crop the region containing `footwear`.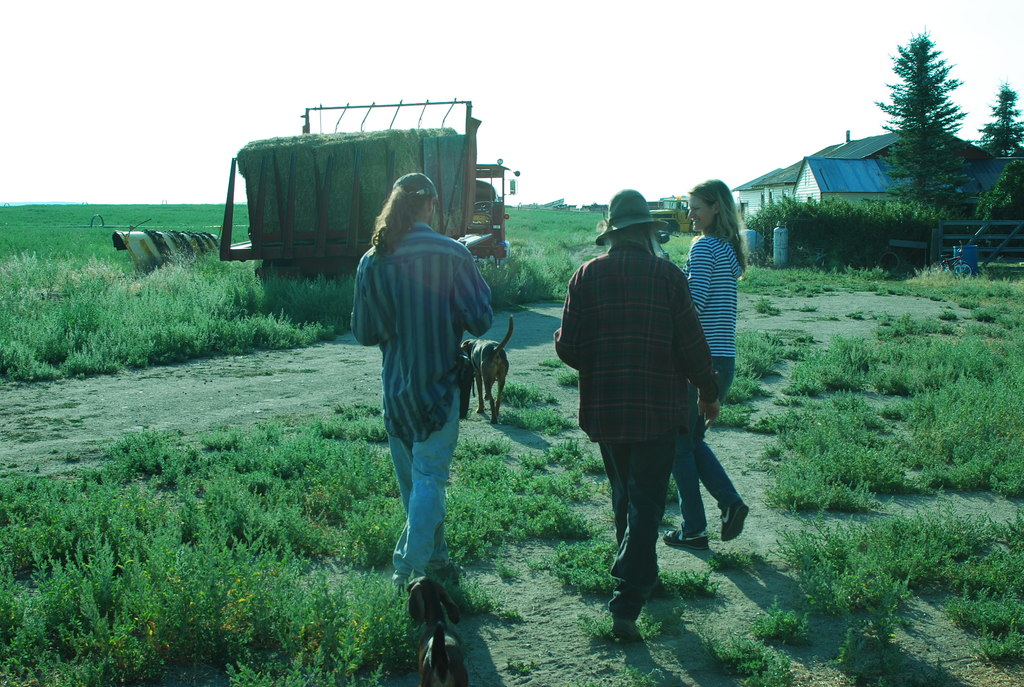
Crop region: 722, 496, 749, 538.
